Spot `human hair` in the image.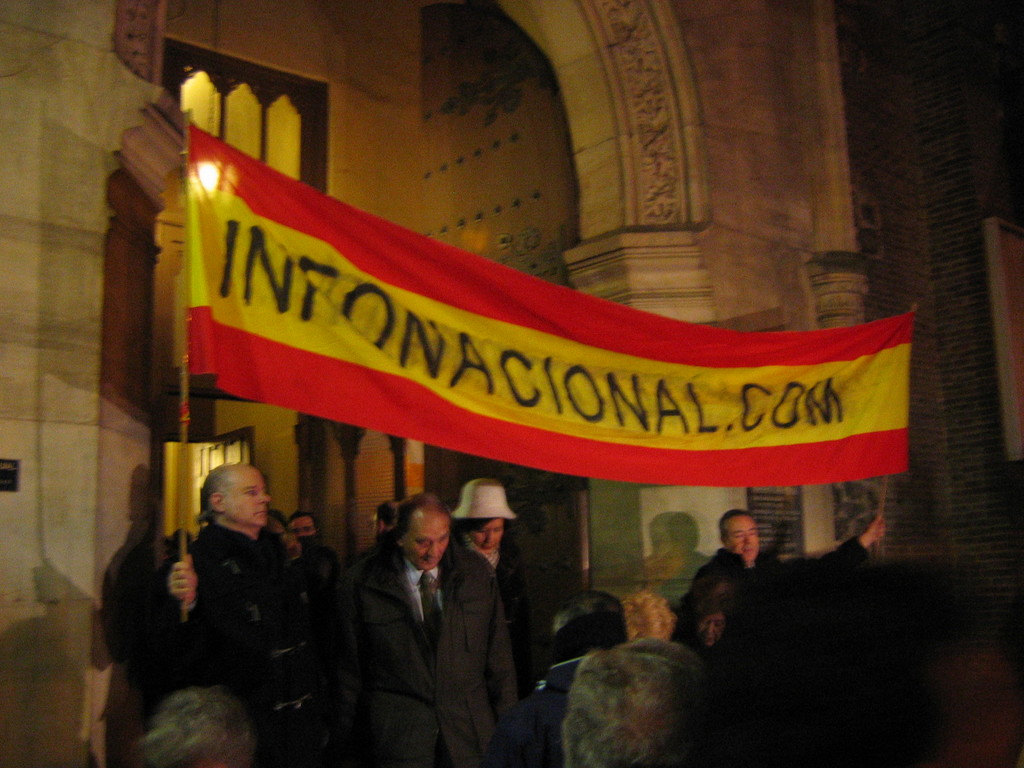
`human hair` found at (391,487,447,539).
